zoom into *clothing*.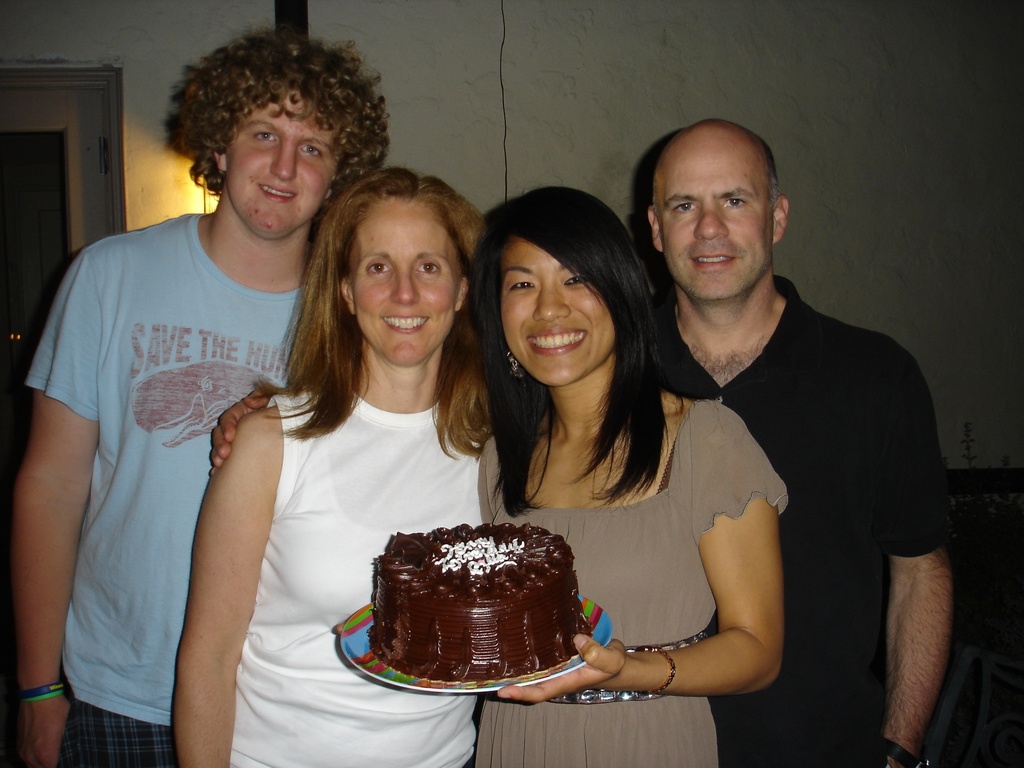
Zoom target: [662, 271, 963, 766].
